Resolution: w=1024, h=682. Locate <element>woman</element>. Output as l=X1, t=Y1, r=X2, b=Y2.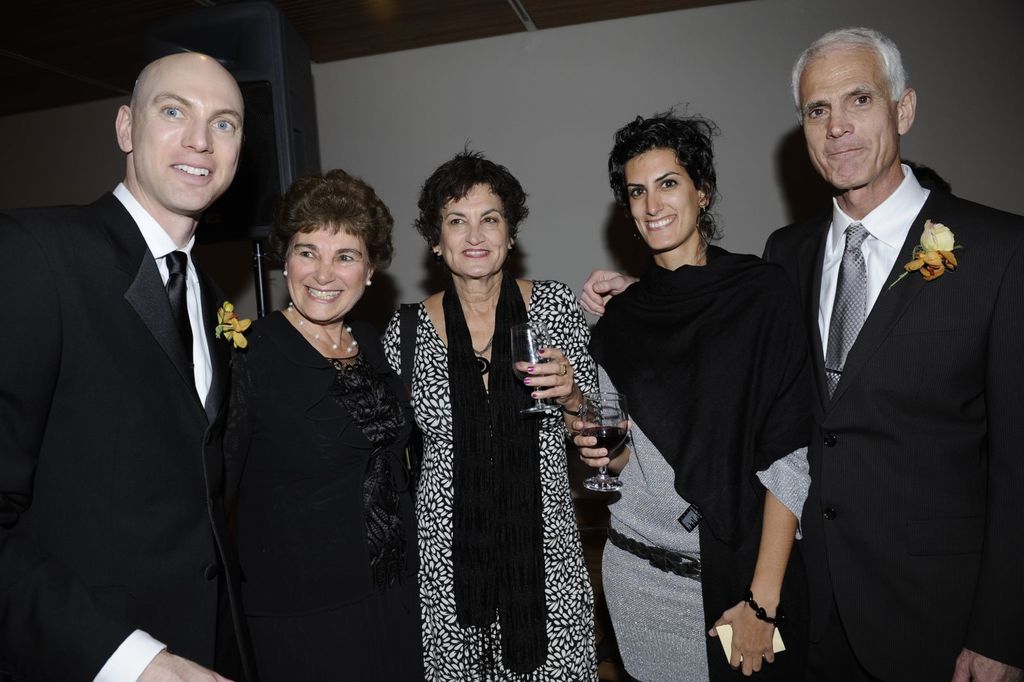
l=226, t=166, r=424, b=681.
